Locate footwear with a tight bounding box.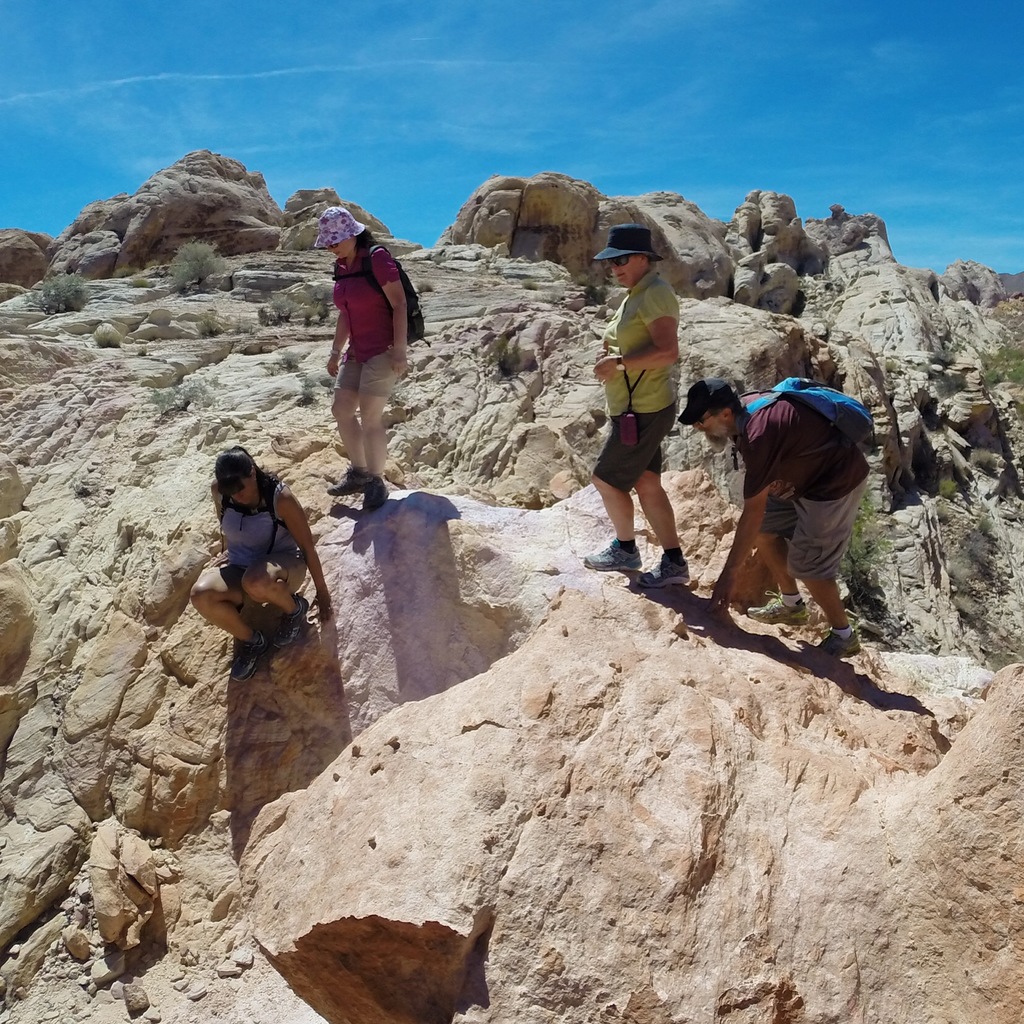
x1=273, y1=592, x2=309, y2=648.
